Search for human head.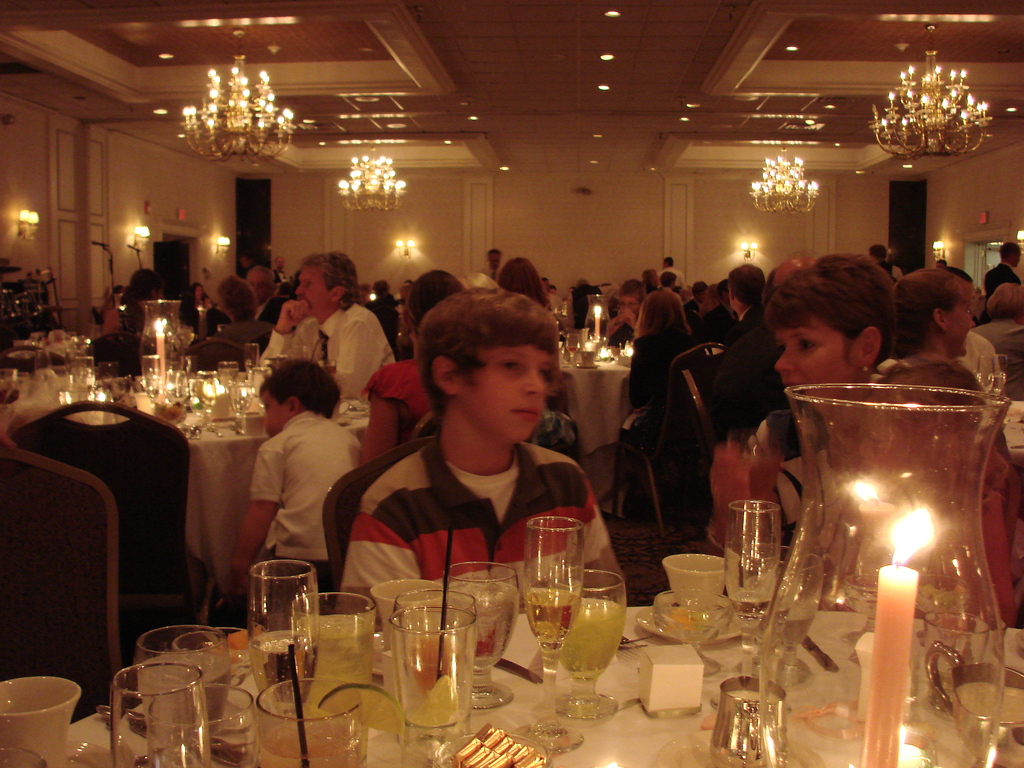
Found at x1=484, y1=248, x2=503, y2=266.
